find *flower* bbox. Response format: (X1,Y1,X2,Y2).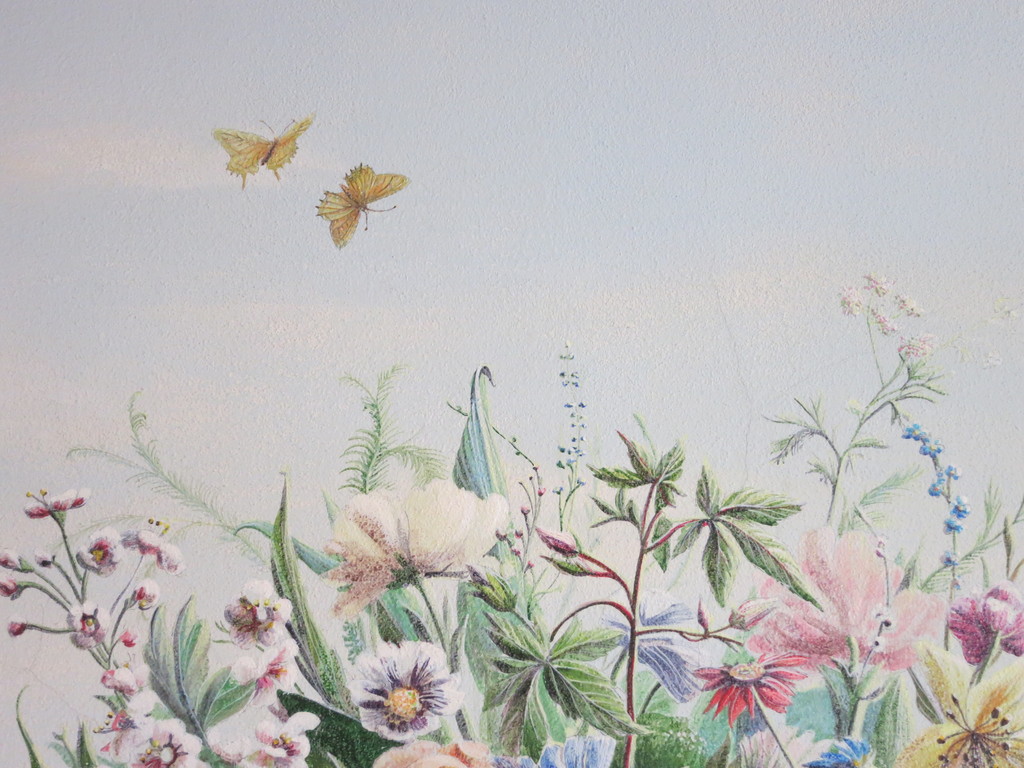
(33,549,57,568).
